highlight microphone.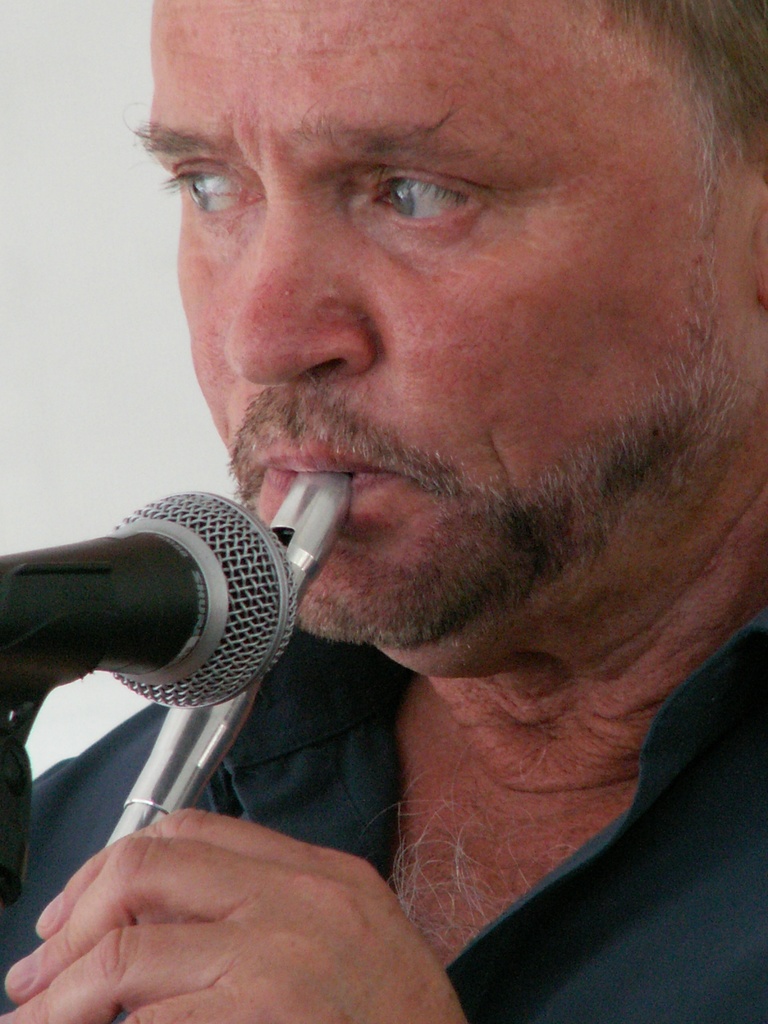
Highlighted region: <region>0, 483, 303, 735</region>.
